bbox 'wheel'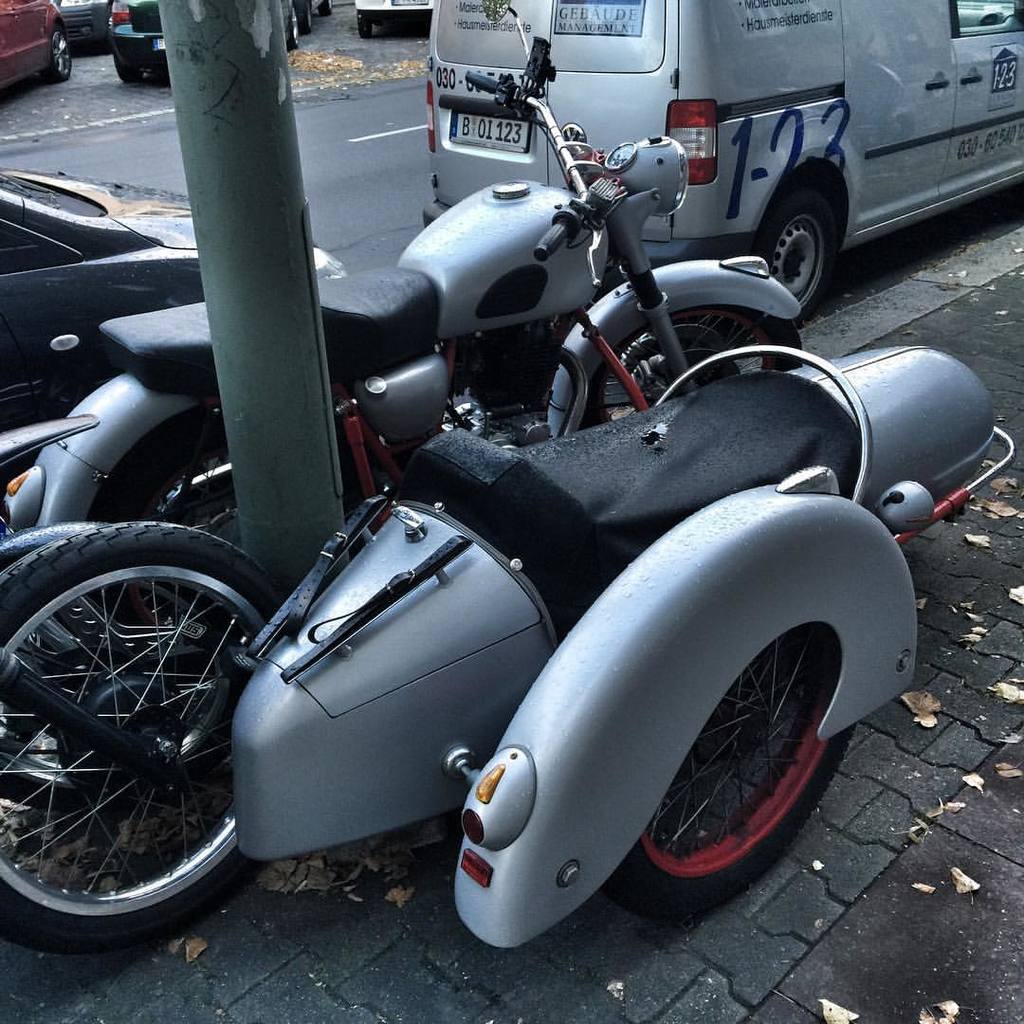
[572,284,807,427]
